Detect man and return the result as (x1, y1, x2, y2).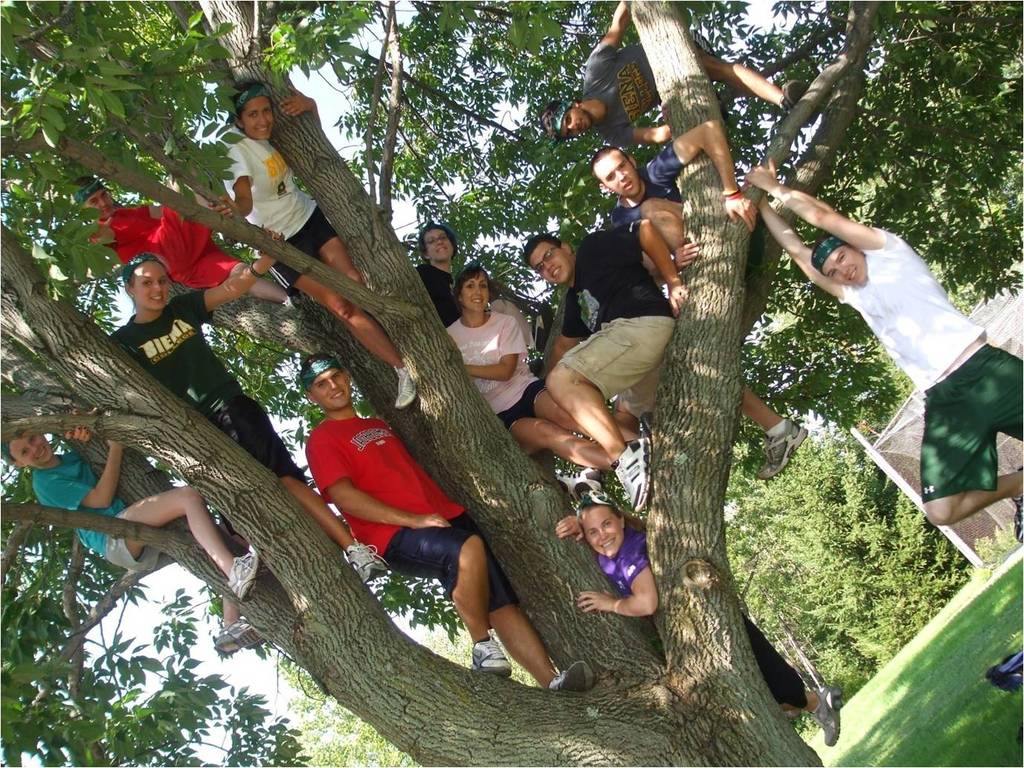
(589, 115, 761, 262).
